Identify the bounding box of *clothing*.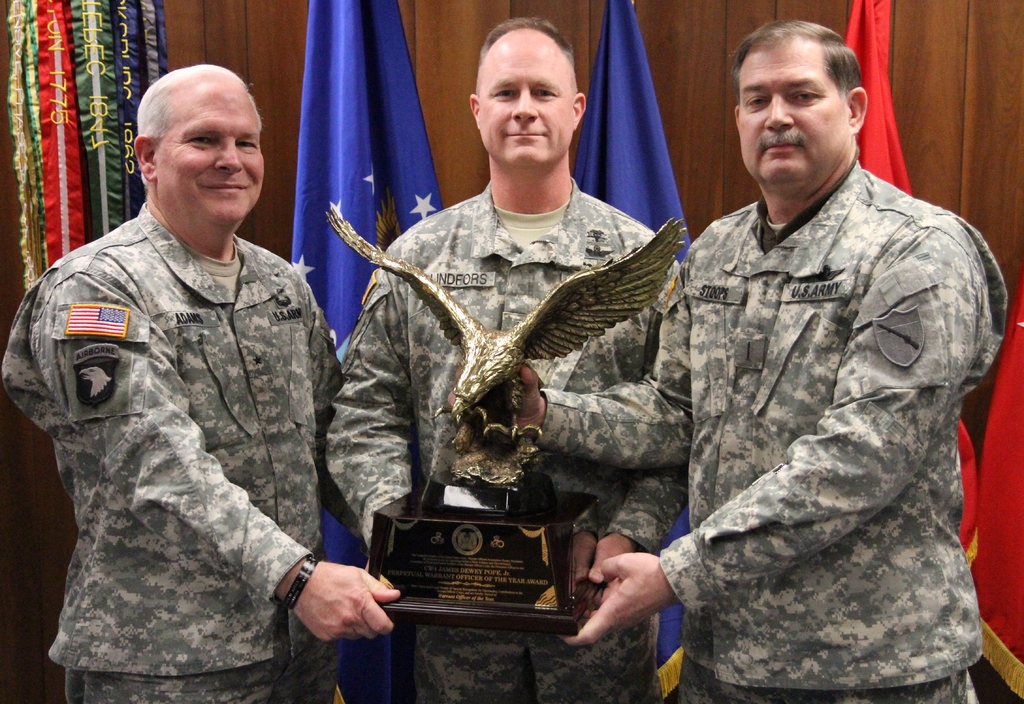
bbox=[5, 141, 370, 688].
